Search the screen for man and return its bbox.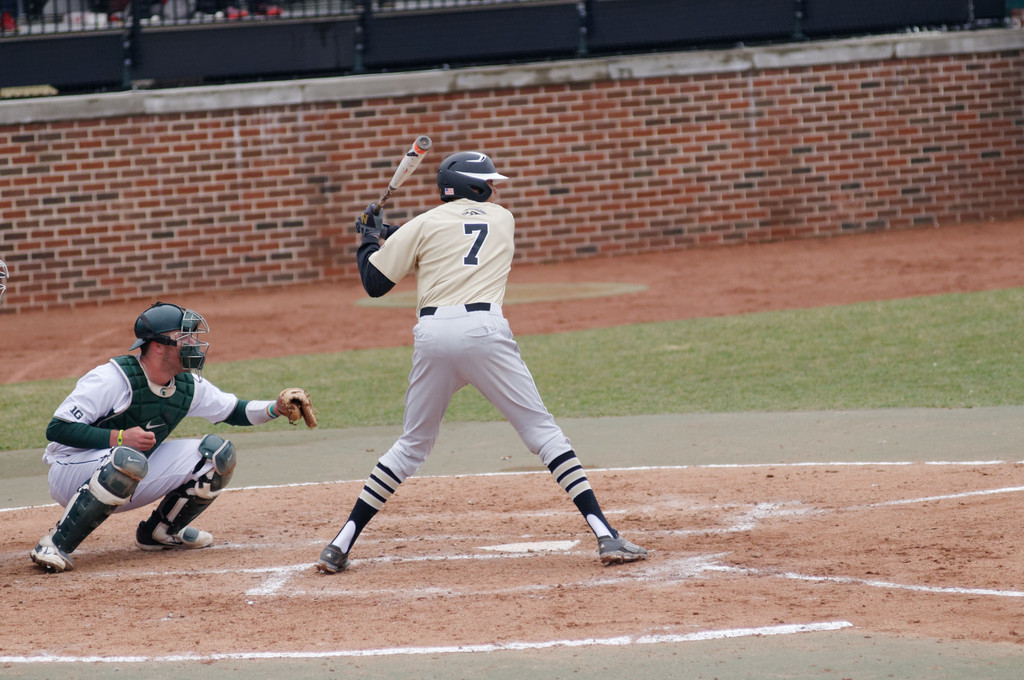
Found: select_region(33, 298, 316, 576).
